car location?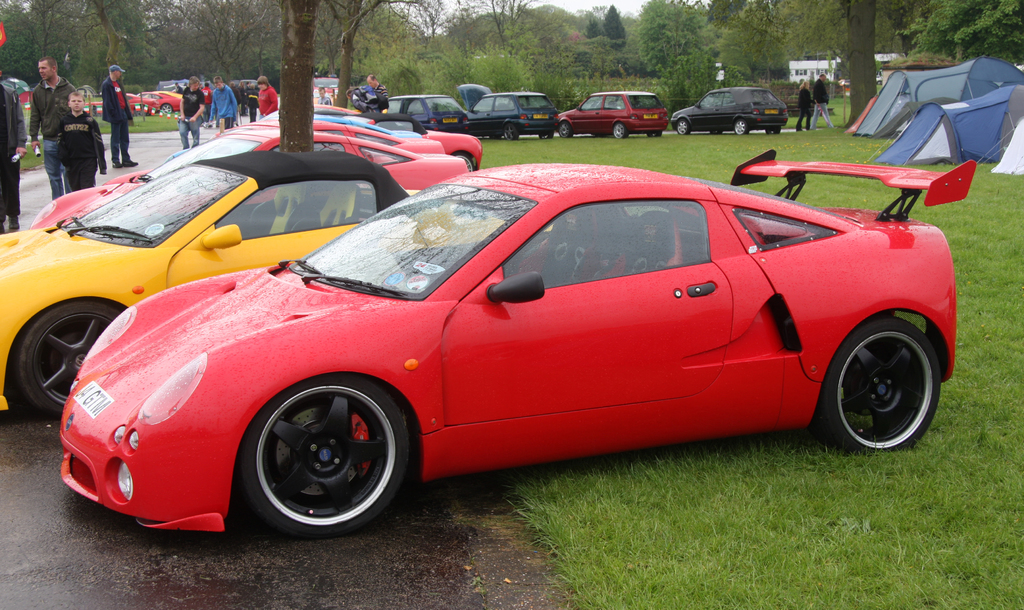
<region>6, 79, 36, 110</region>
